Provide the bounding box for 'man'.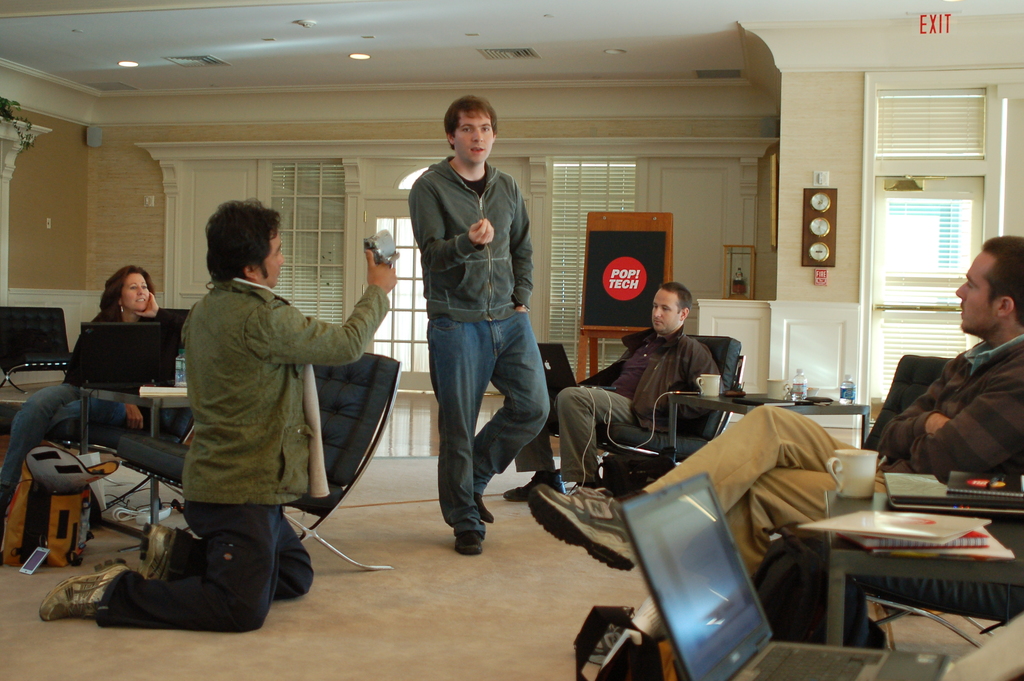
select_region(406, 94, 557, 540).
